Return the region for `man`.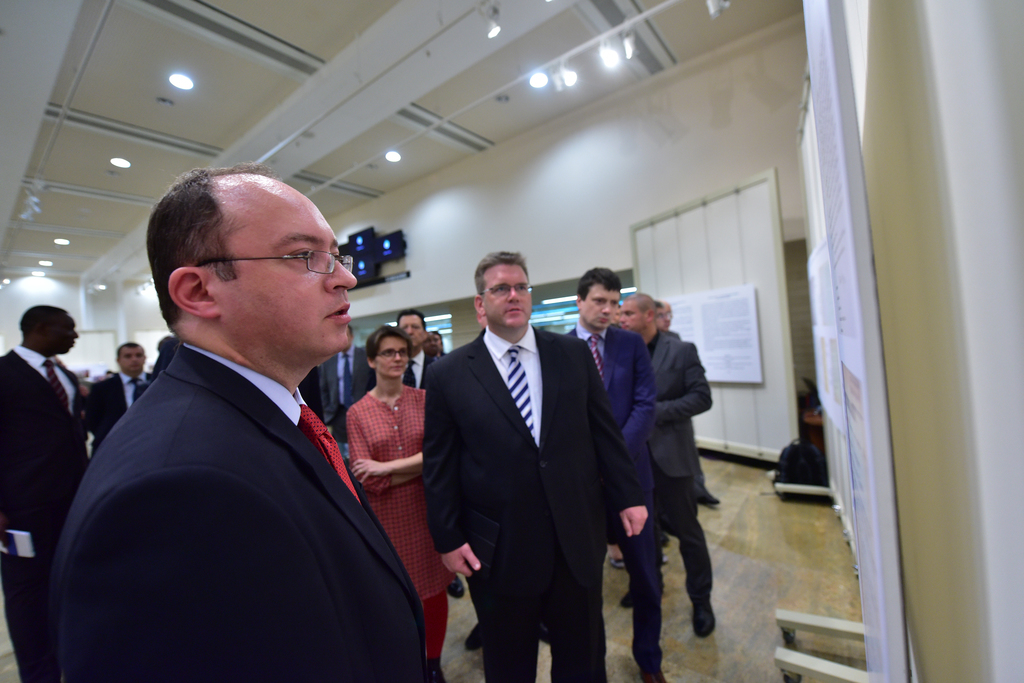
bbox=[88, 343, 154, 439].
